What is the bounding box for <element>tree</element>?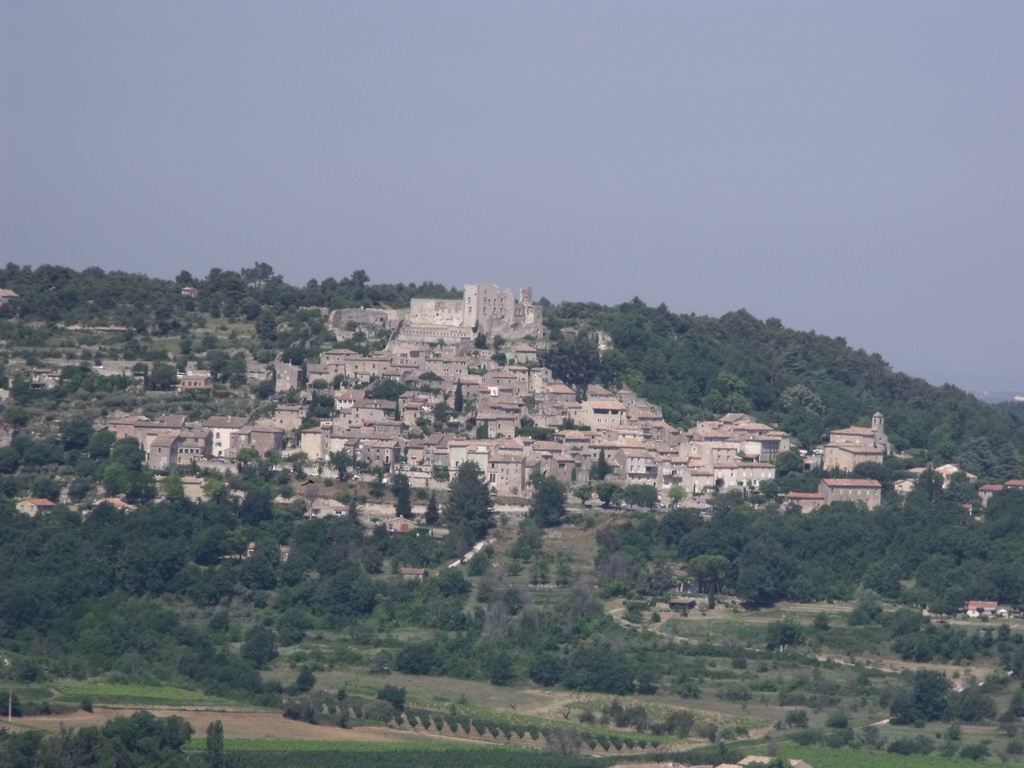
(left=579, top=699, right=645, bottom=735).
